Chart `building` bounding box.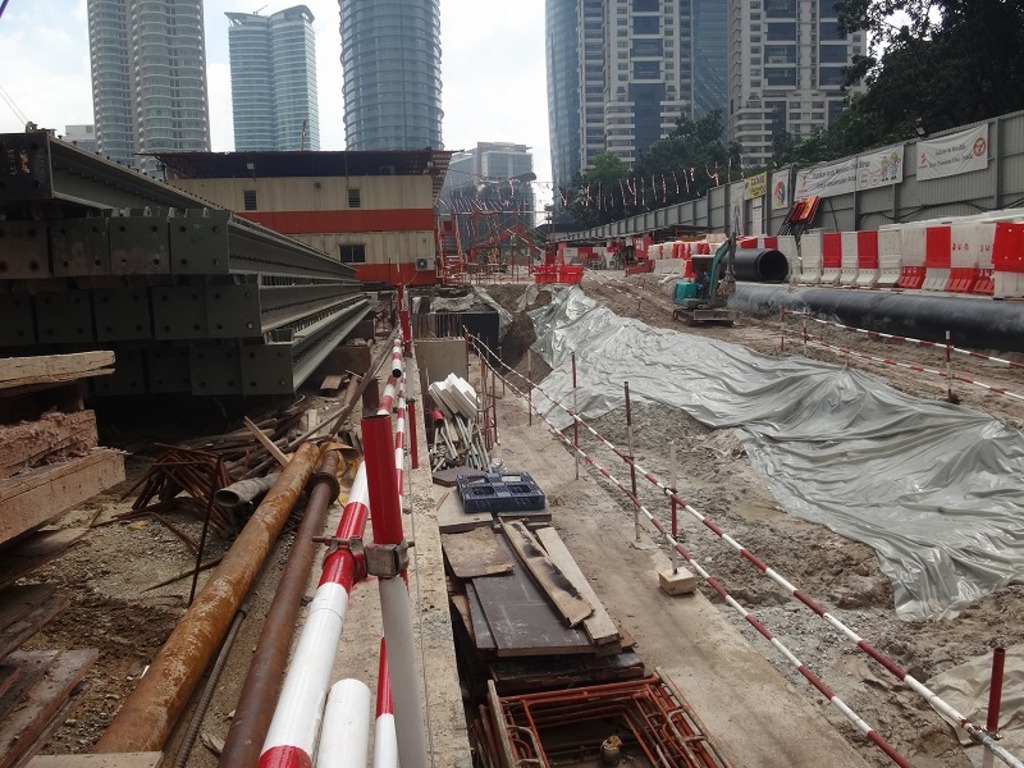
Charted: [225, 13, 325, 152].
